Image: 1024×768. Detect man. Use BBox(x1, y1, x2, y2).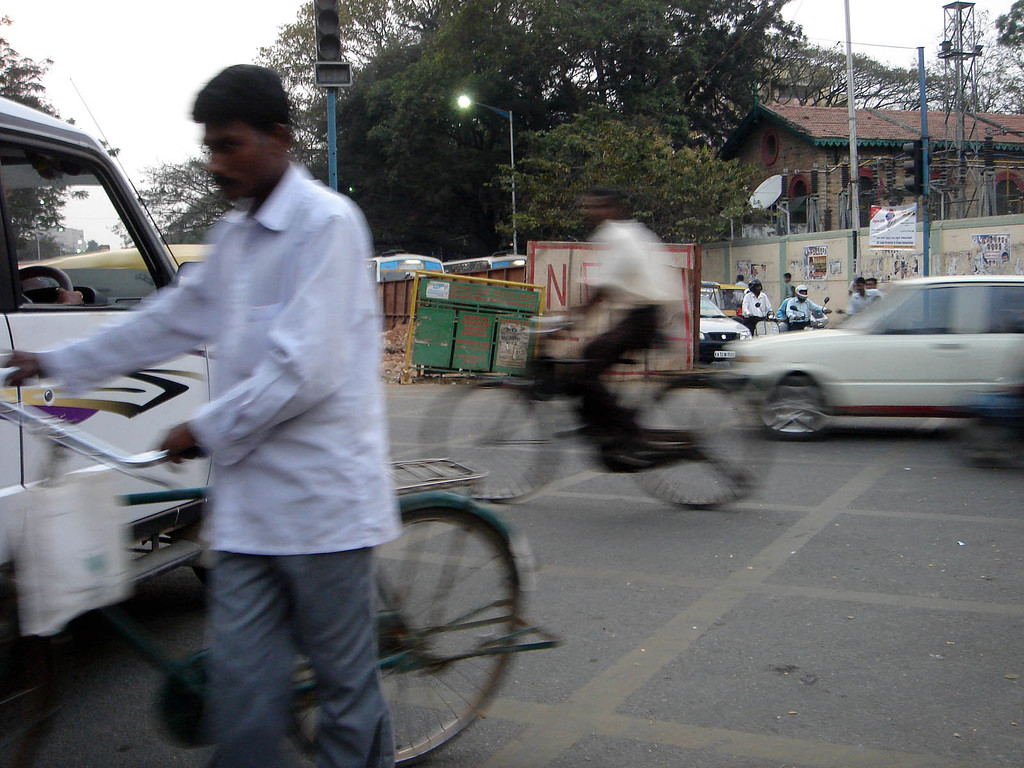
BBox(790, 285, 826, 333).
